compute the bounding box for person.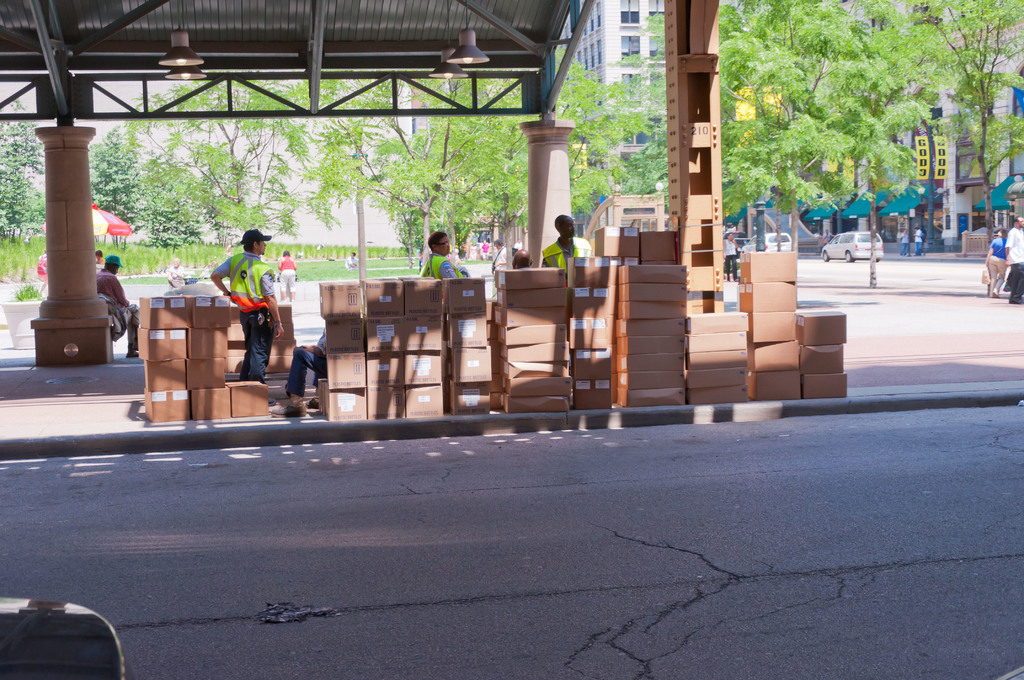
region(95, 250, 106, 264).
